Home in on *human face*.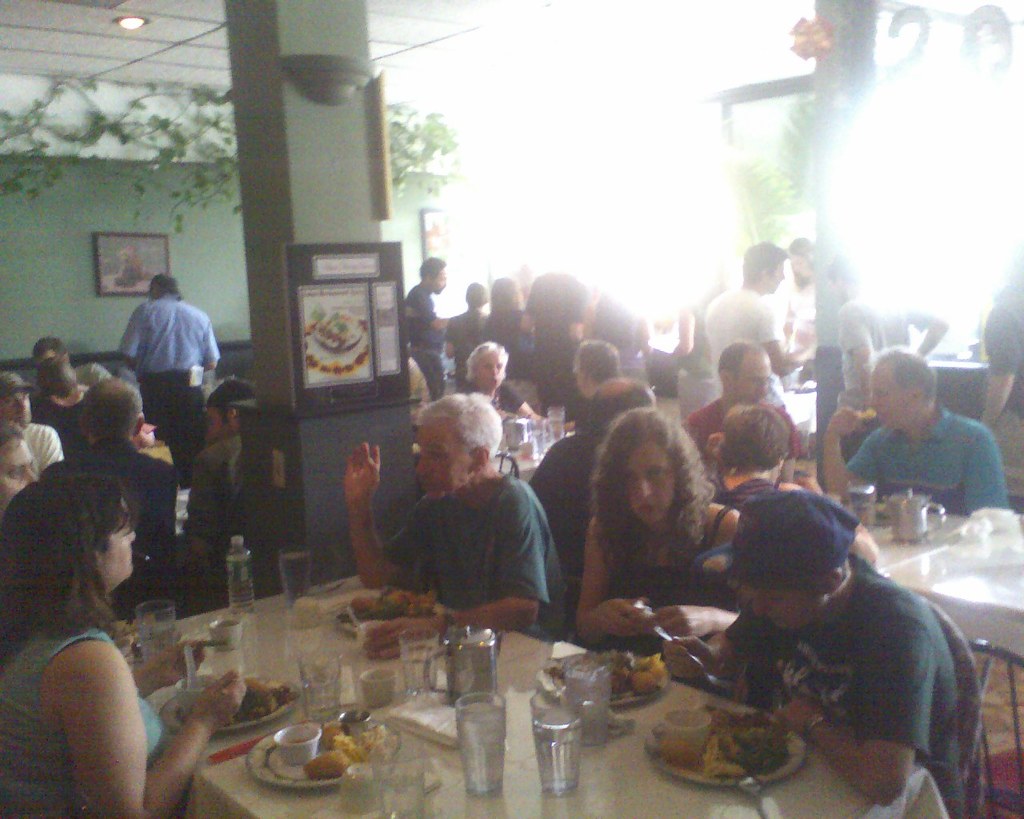
Homed in at region(748, 587, 821, 633).
